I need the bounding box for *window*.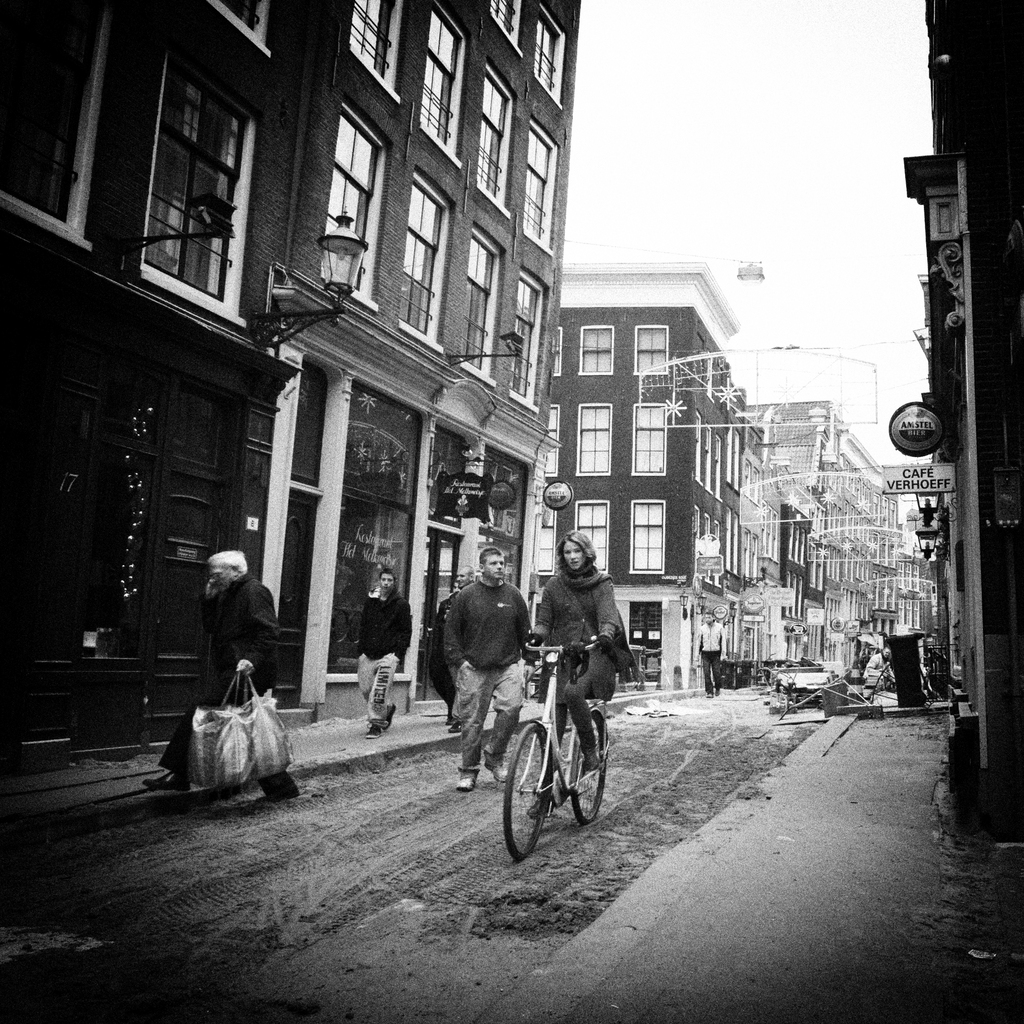
Here it is: 87:51:265:335.
